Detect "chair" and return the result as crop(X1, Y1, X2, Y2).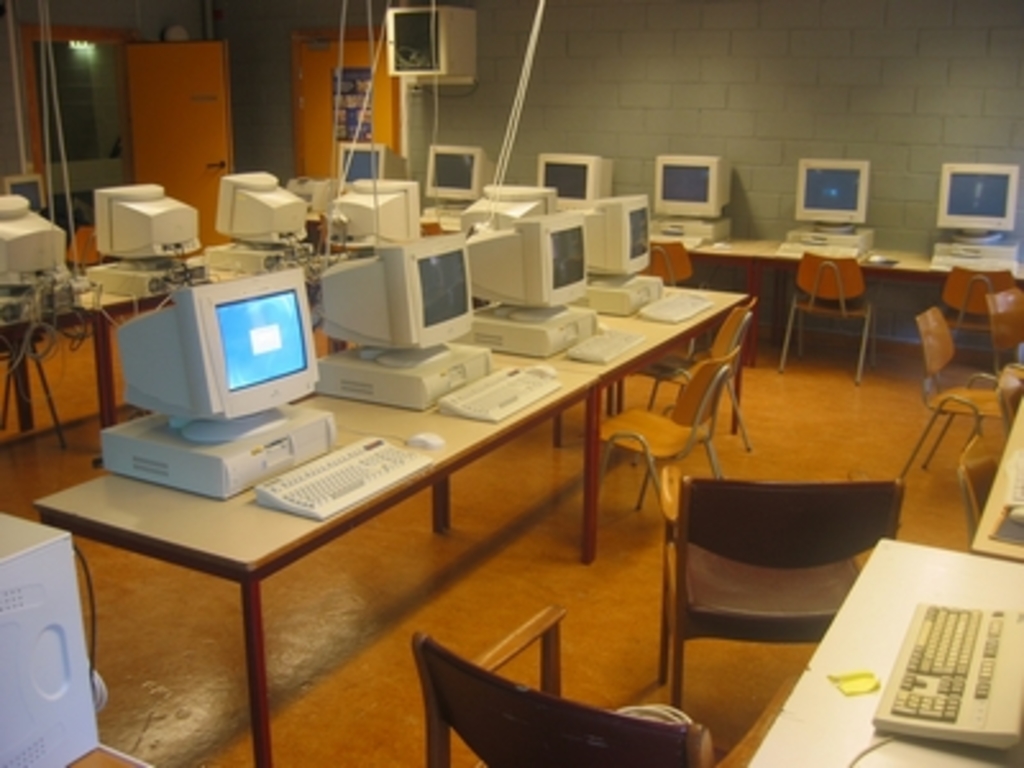
crop(883, 300, 1021, 471).
